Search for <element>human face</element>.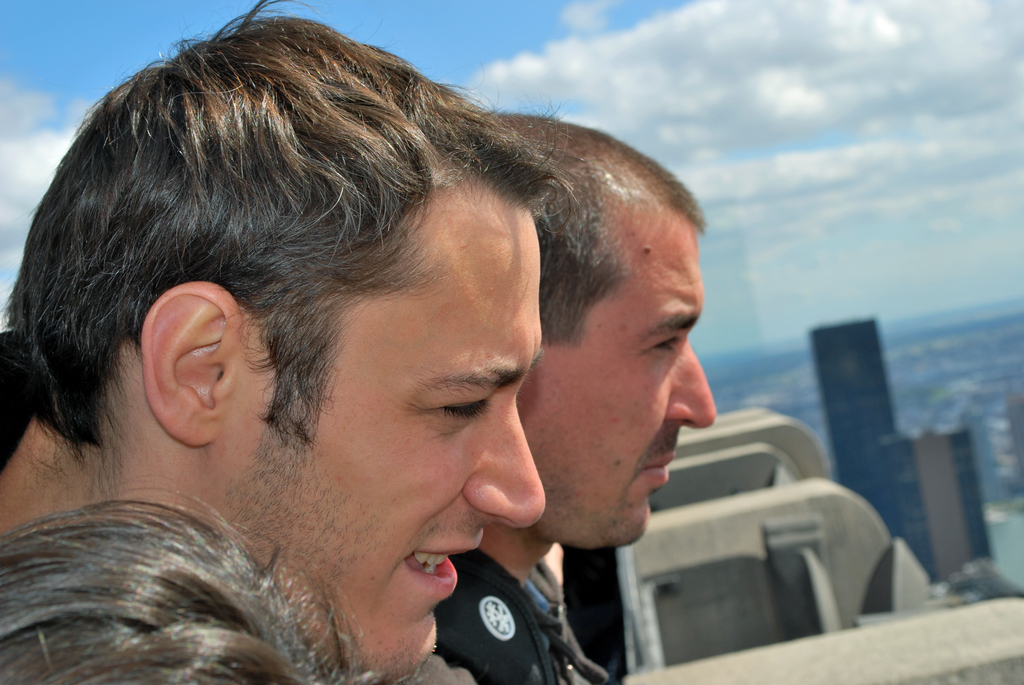
Found at (213,193,546,681).
